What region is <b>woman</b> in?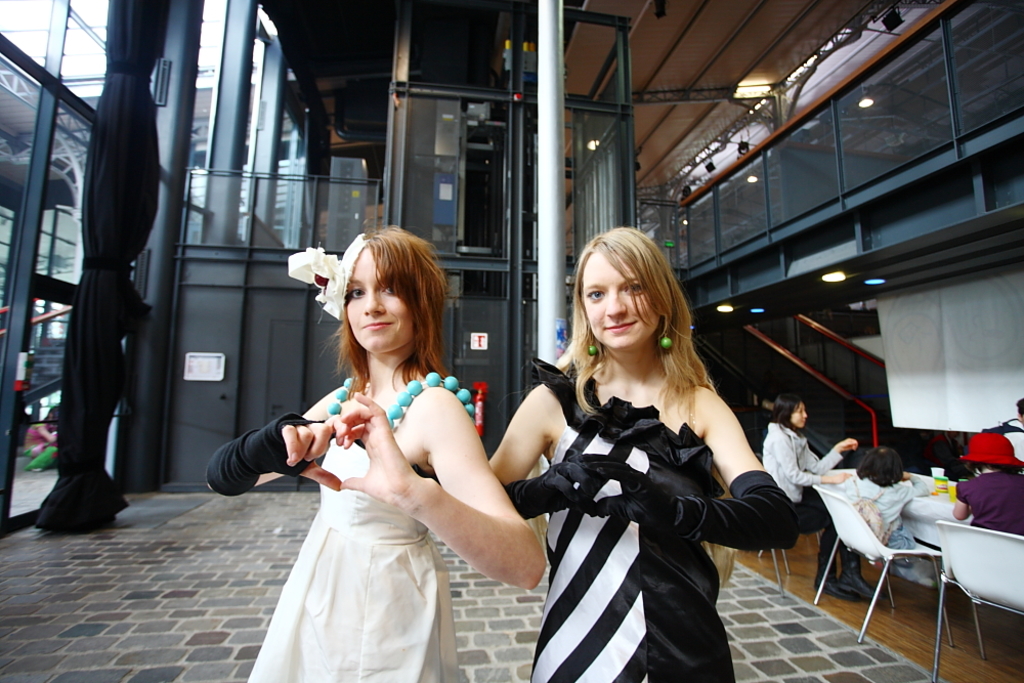
detection(482, 227, 798, 680).
